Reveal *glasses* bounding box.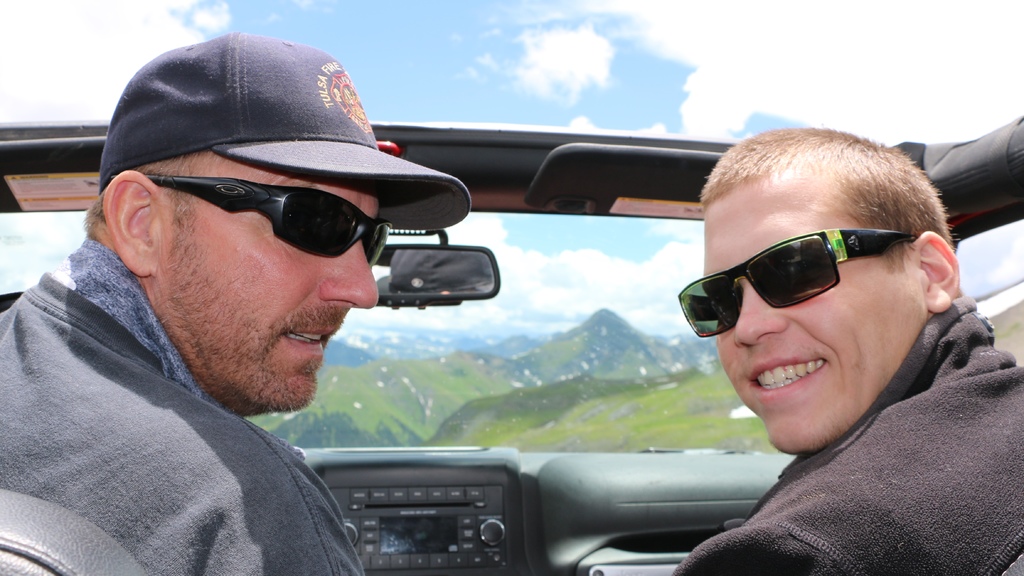
Revealed: <bbox>138, 158, 415, 266</bbox>.
